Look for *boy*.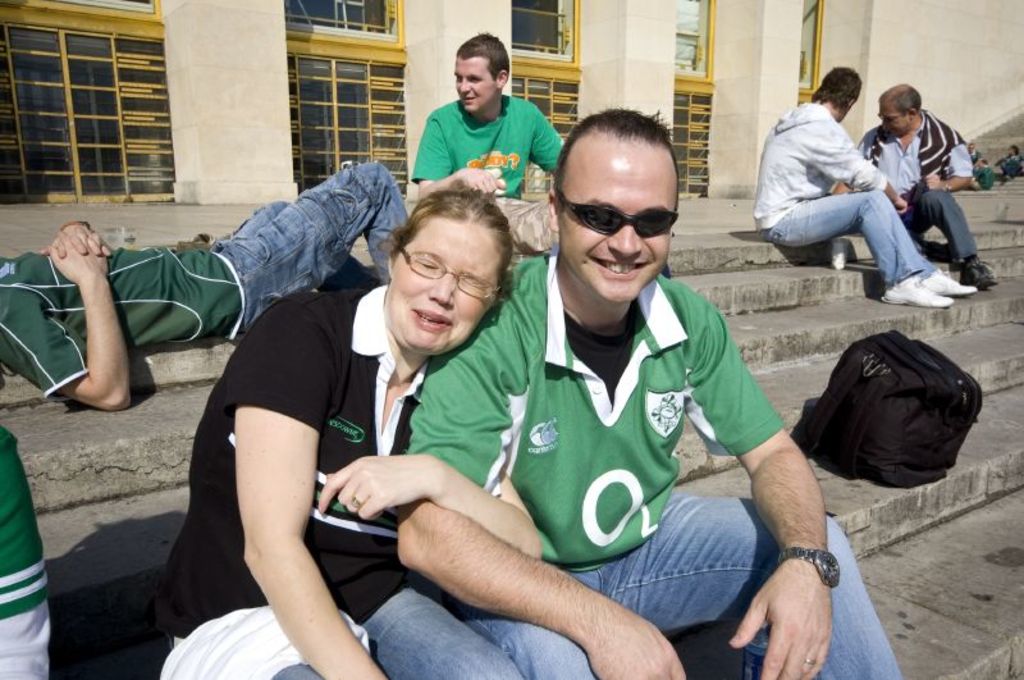
Found: 755 63 977 309.
